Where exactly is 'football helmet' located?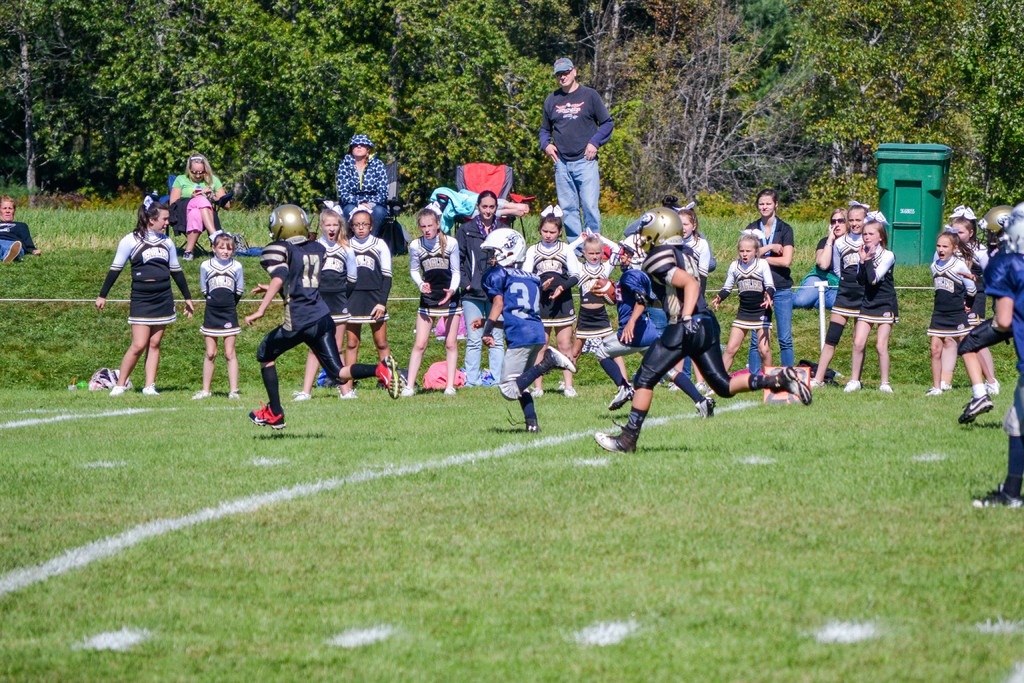
Its bounding box is 976,206,1015,248.
